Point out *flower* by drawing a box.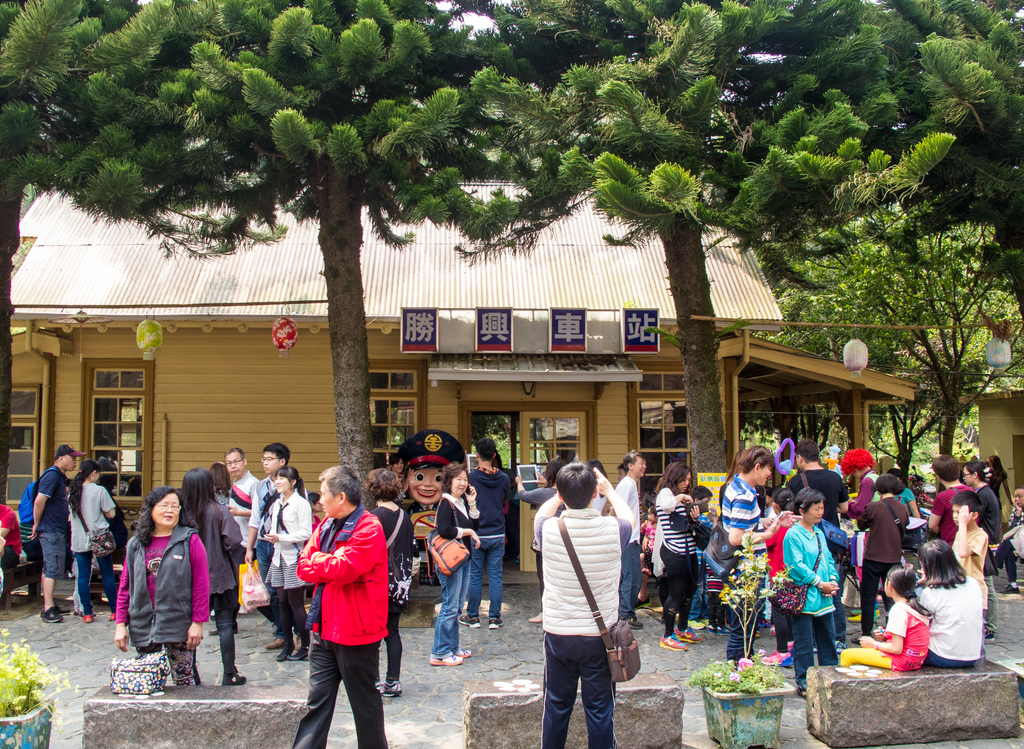
491, 677, 542, 695.
